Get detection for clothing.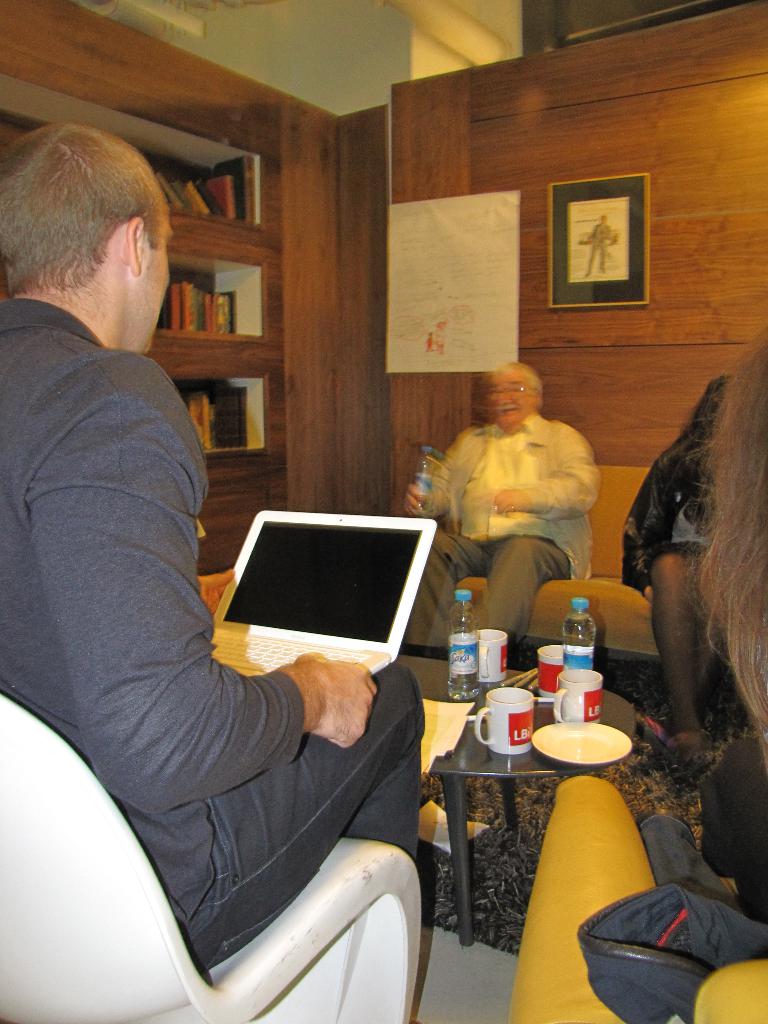
Detection: l=18, t=301, r=385, b=984.
